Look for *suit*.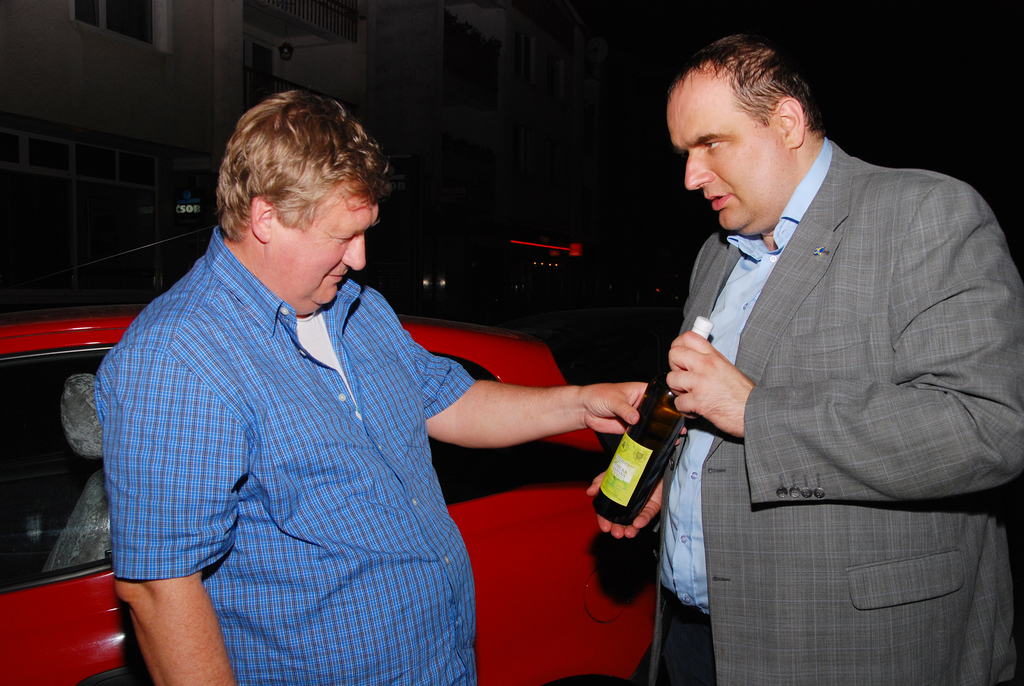
Found: left=616, top=50, right=1009, bottom=685.
